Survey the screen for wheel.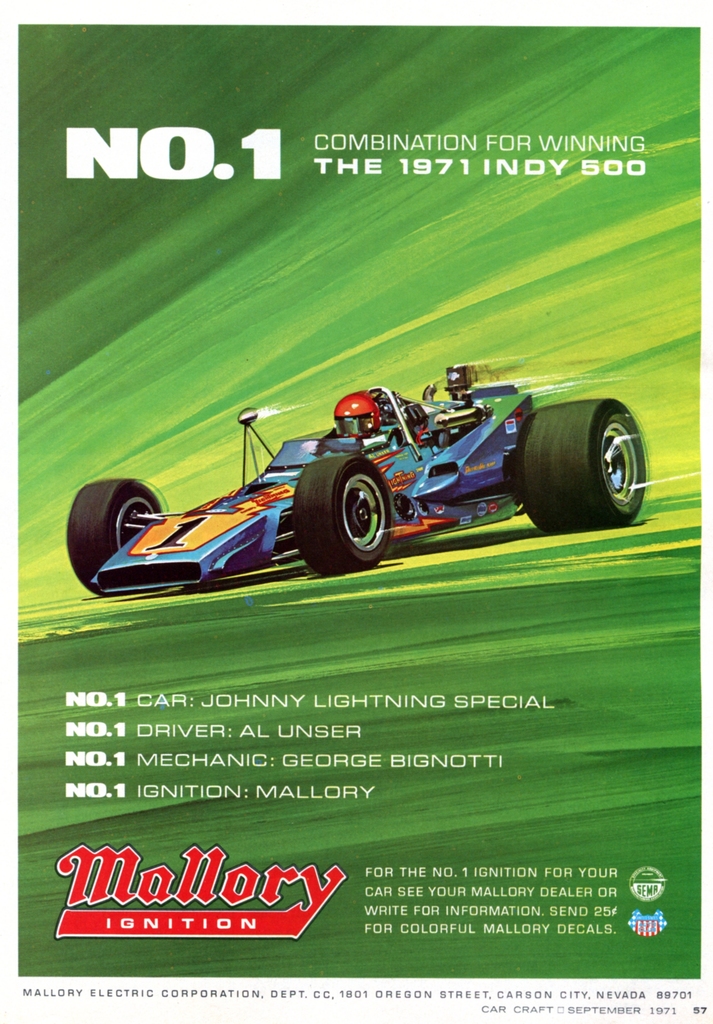
Survey found: pyautogui.locateOnScreen(524, 388, 642, 522).
